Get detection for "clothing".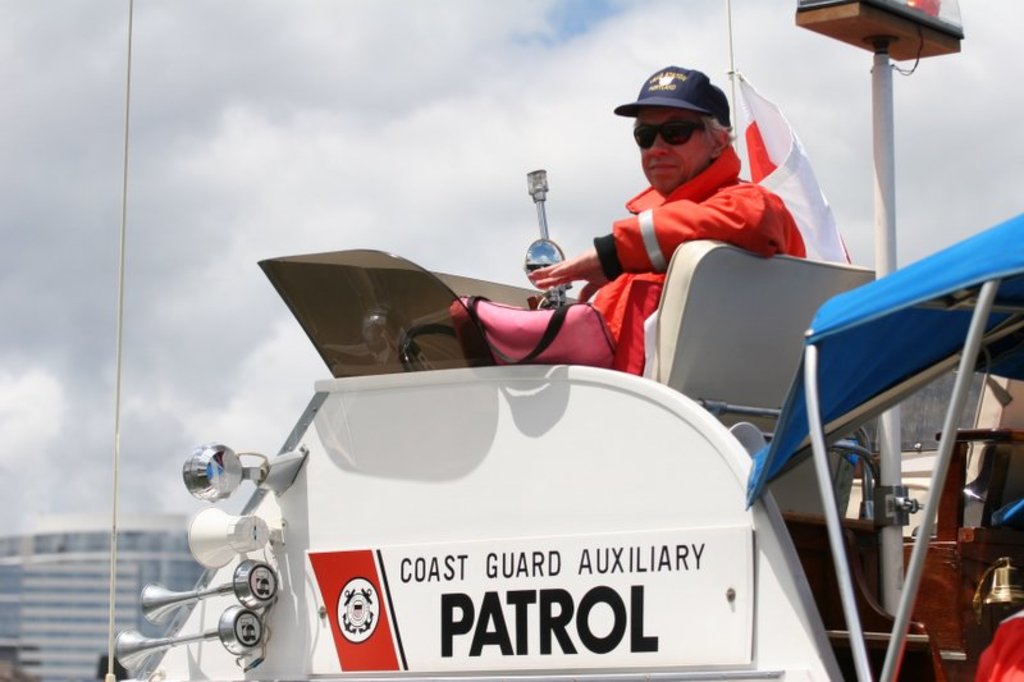
Detection: left=952, top=603, right=1023, bottom=681.
